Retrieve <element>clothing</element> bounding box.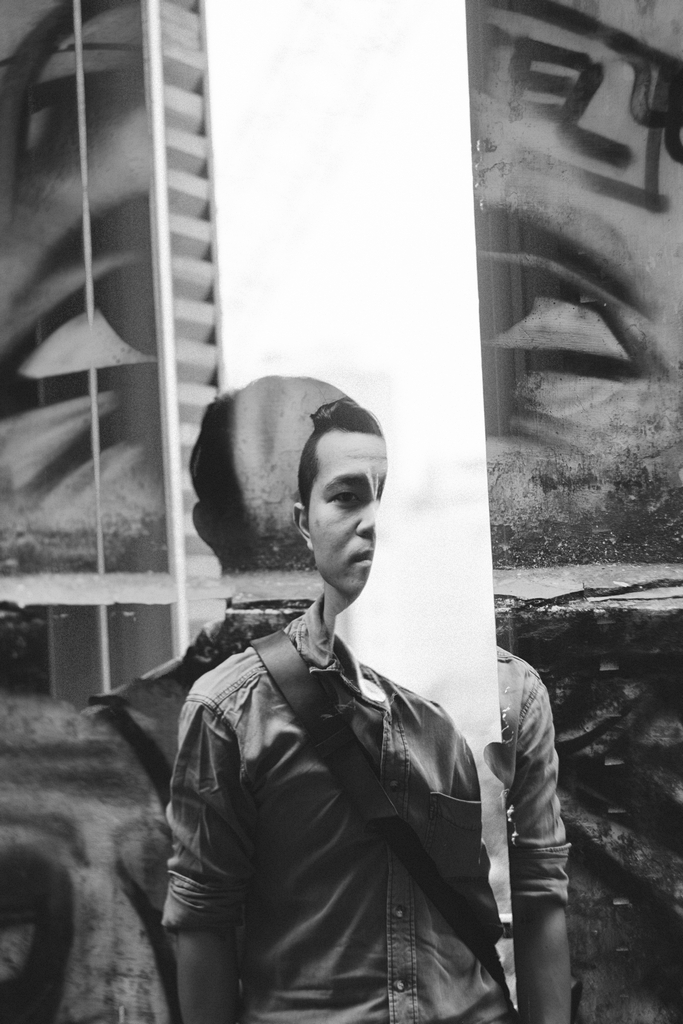
Bounding box: box(175, 592, 571, 1023).
